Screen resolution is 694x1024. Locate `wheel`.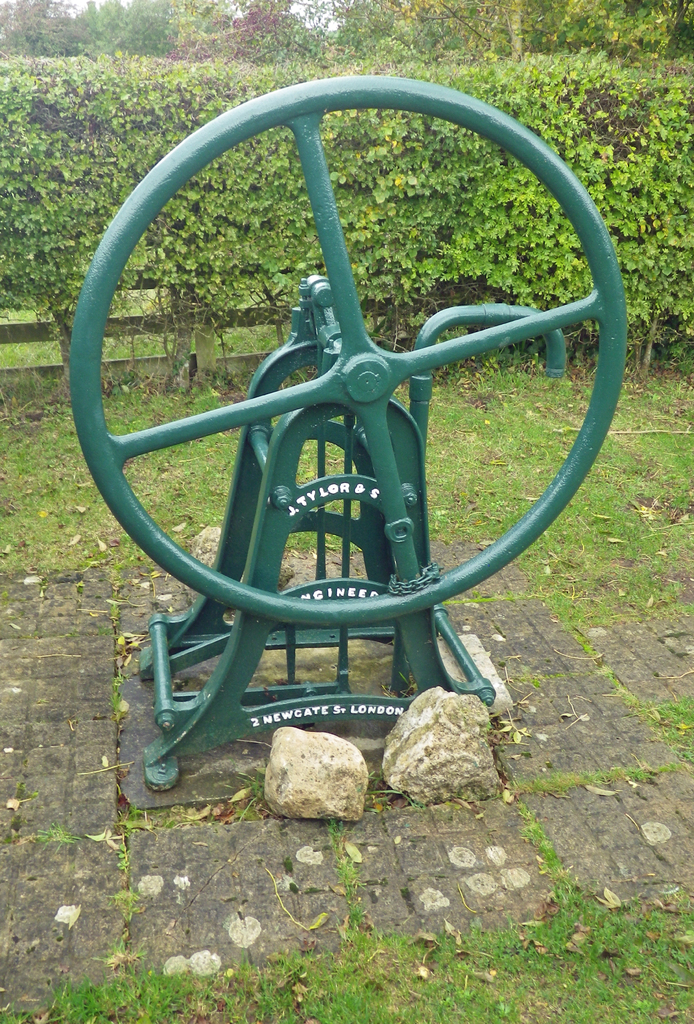
{"x1": 69, "y1": 70, "x2": 627, "y2": 624}.
